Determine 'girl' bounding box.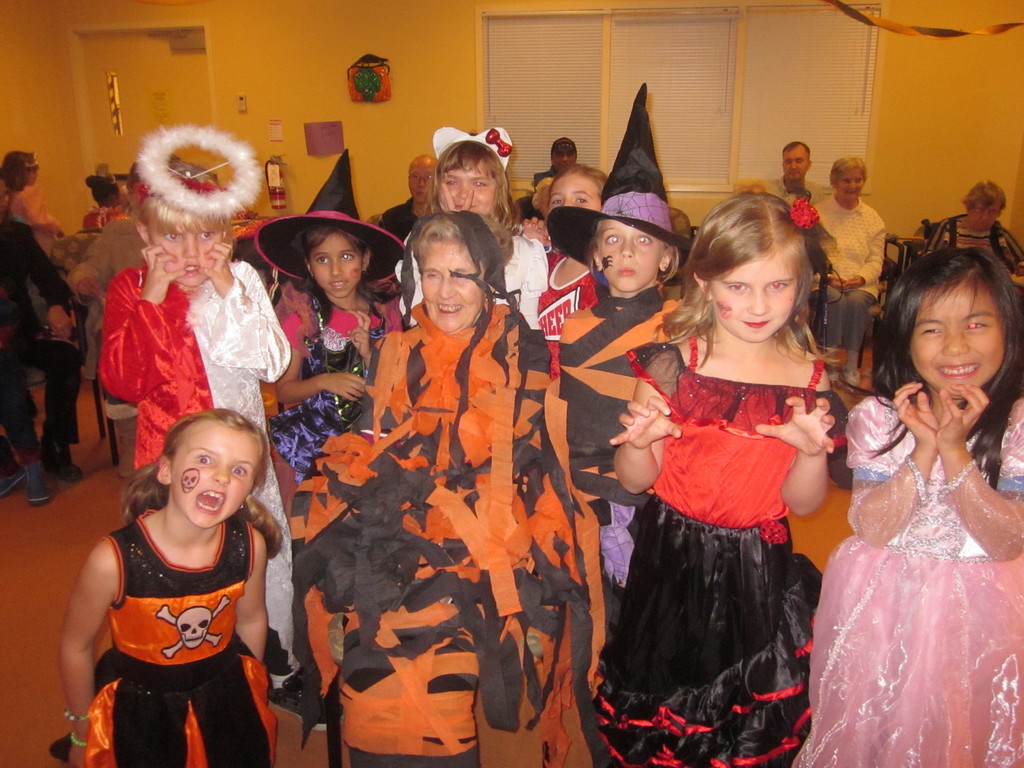
Determined: (left=792, top=246, right=1023, bottom=767).
